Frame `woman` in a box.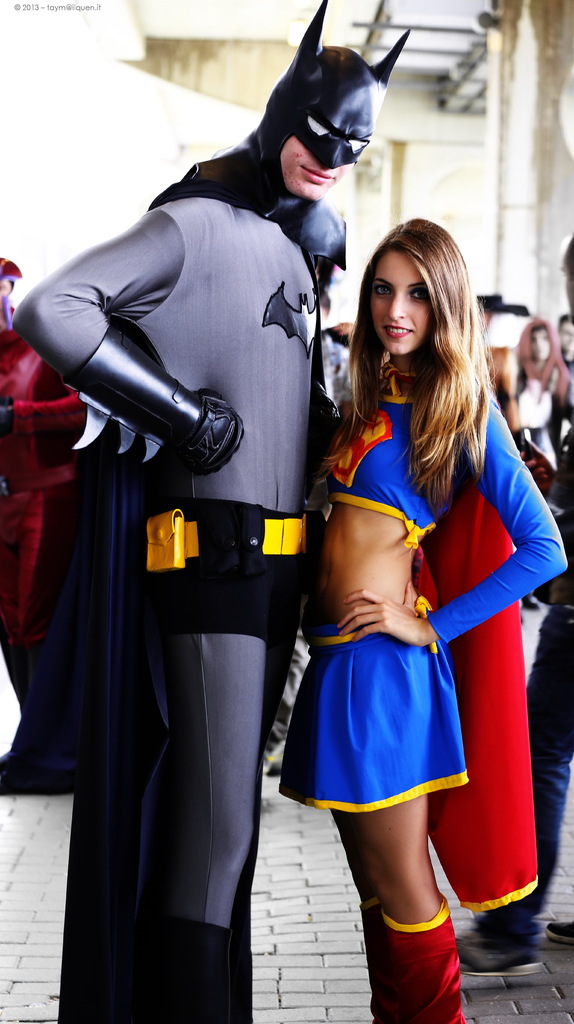
x1=266 y1=217 x2=532 y2=965.
